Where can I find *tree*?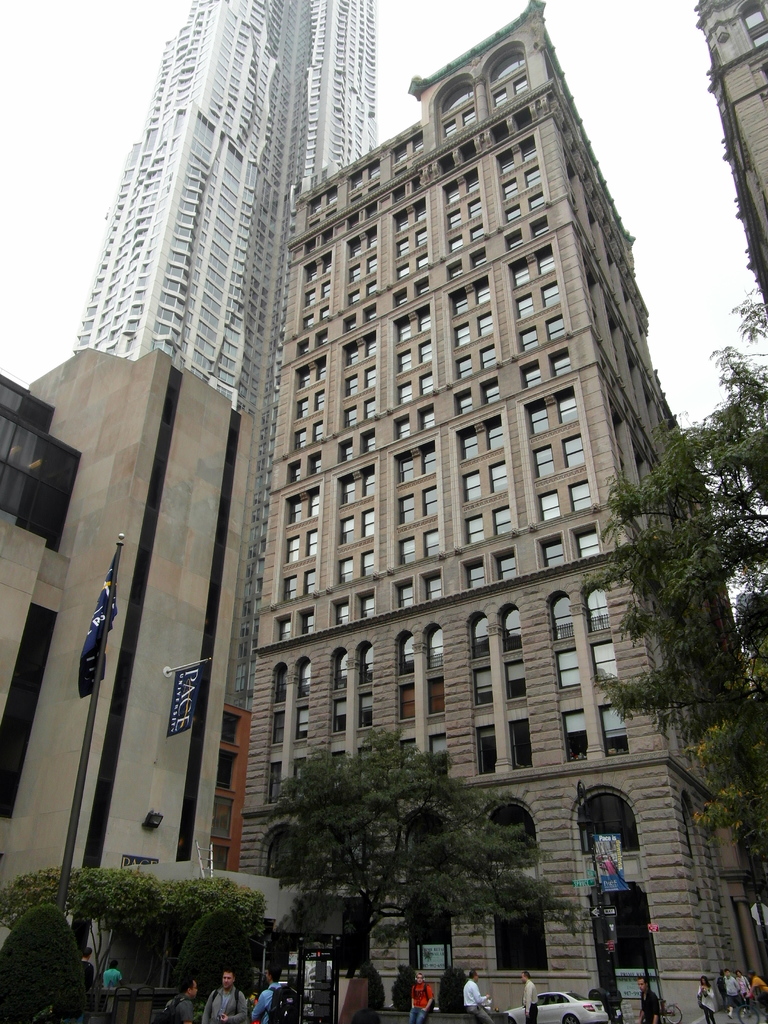
You can find it at [left=596, top=279, right=767, bottom=872].
